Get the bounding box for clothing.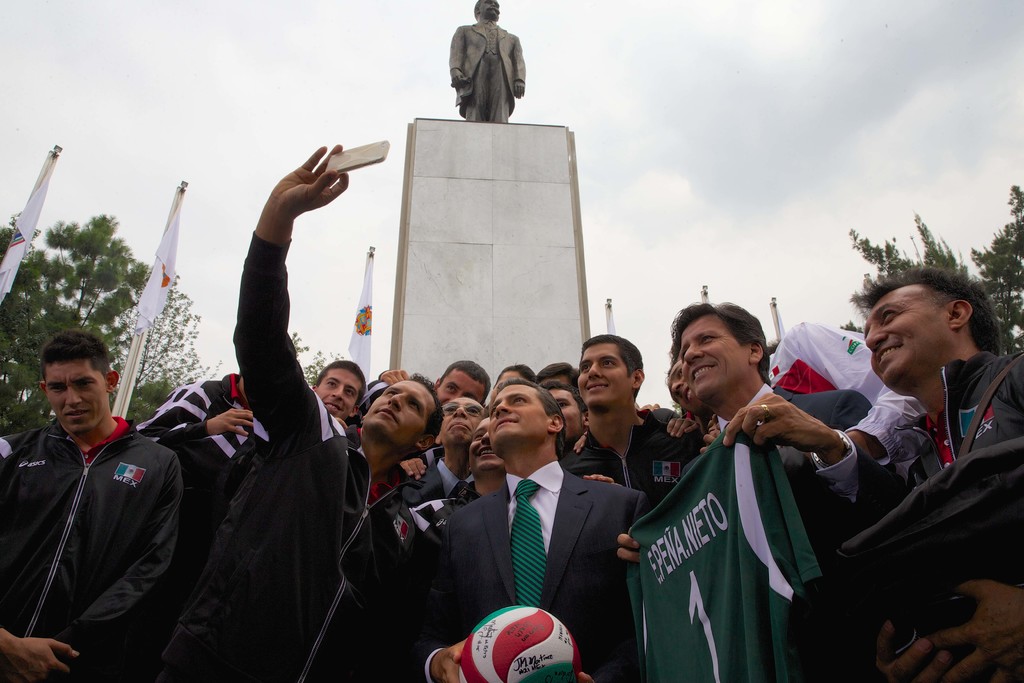
bbox(642, 385, 857, 673).
